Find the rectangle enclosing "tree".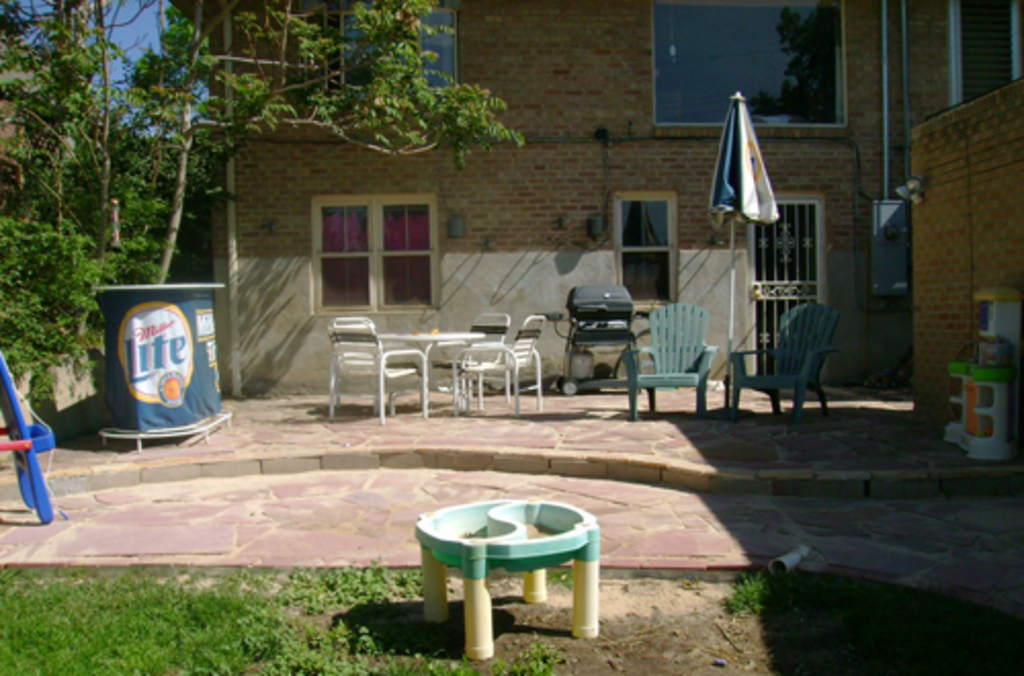
4:0:524:385.
